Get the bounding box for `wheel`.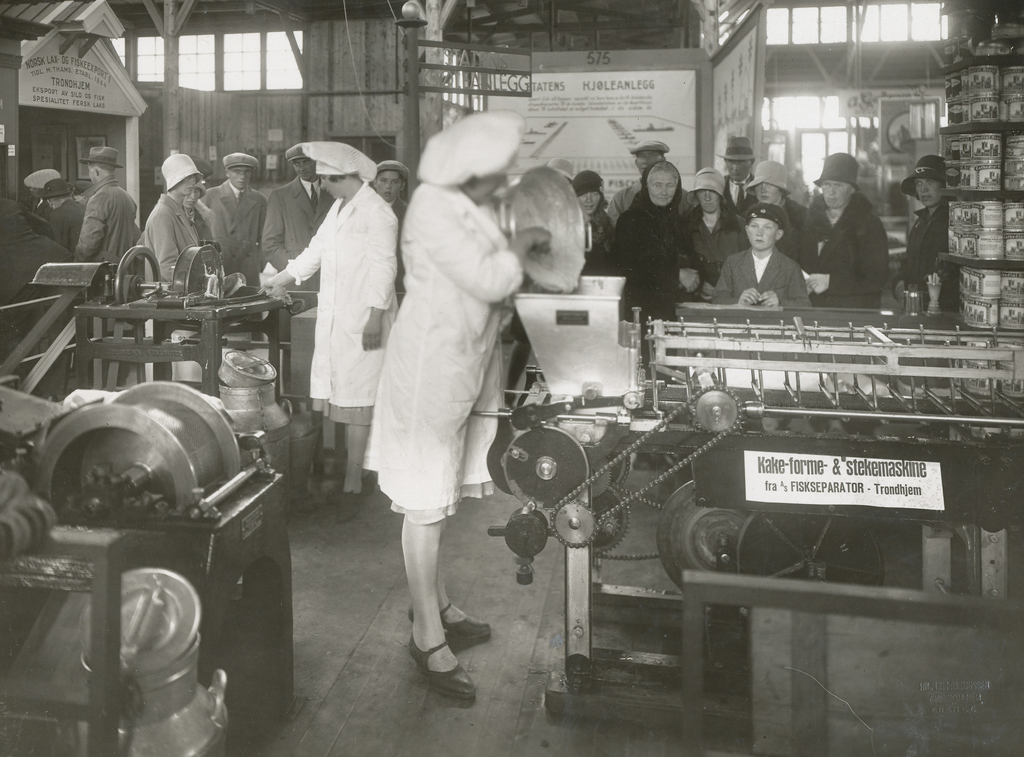
[696, 385, 737, 436].
